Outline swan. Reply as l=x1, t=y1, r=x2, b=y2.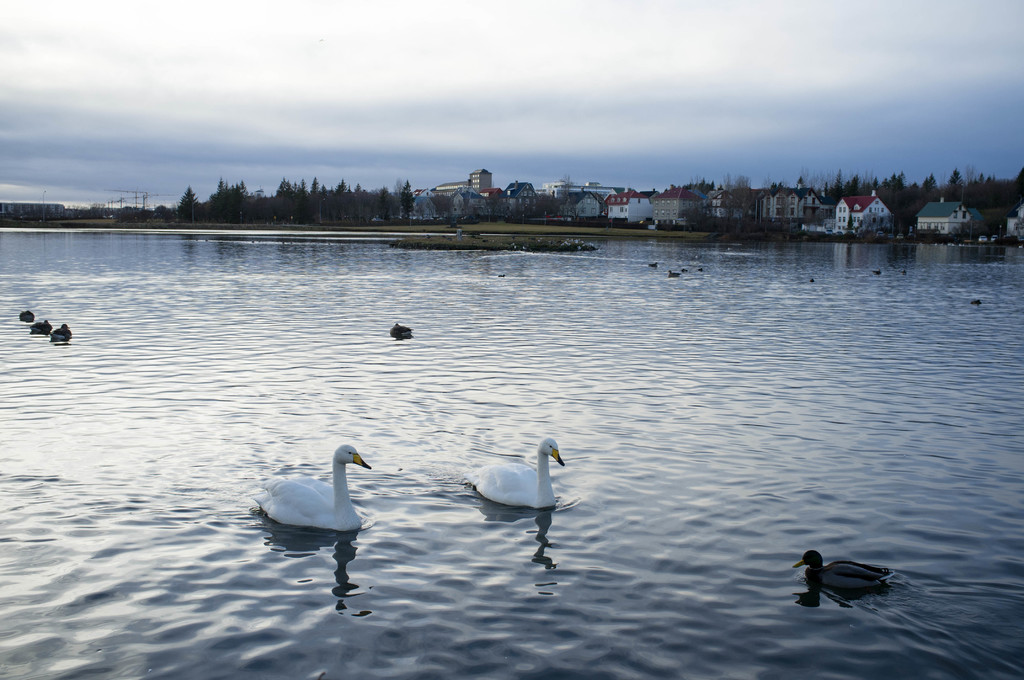
l=249, t=442, r=371, b=530.
